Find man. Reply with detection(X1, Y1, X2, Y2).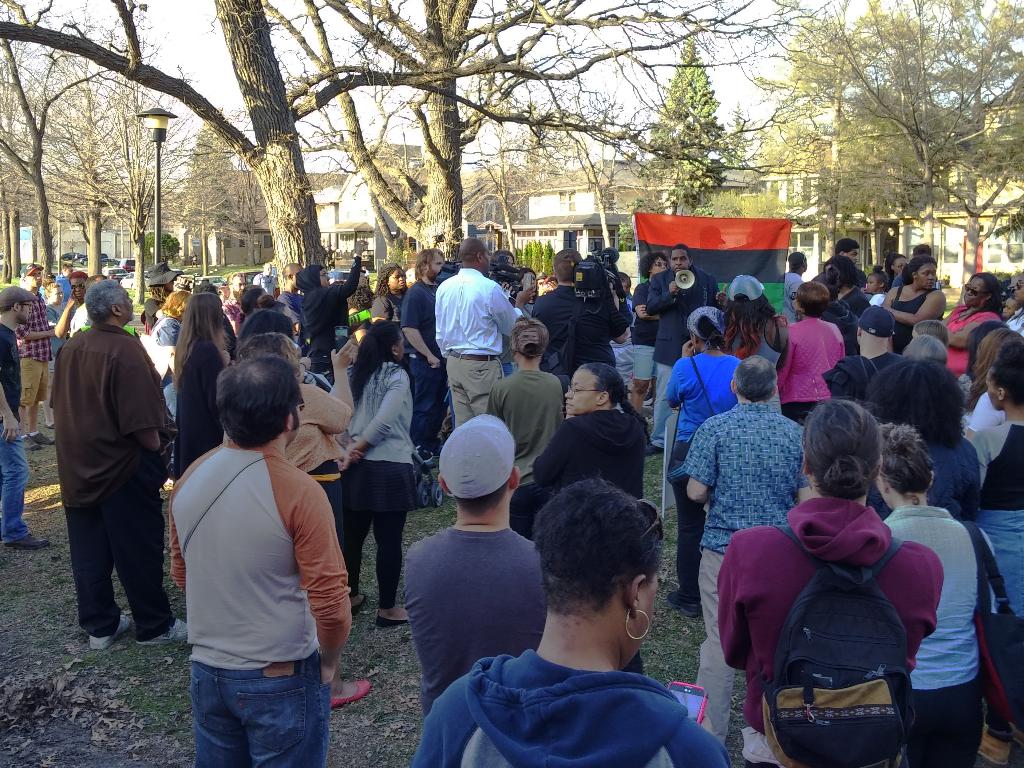
detection(54, 273, 86, 338).
